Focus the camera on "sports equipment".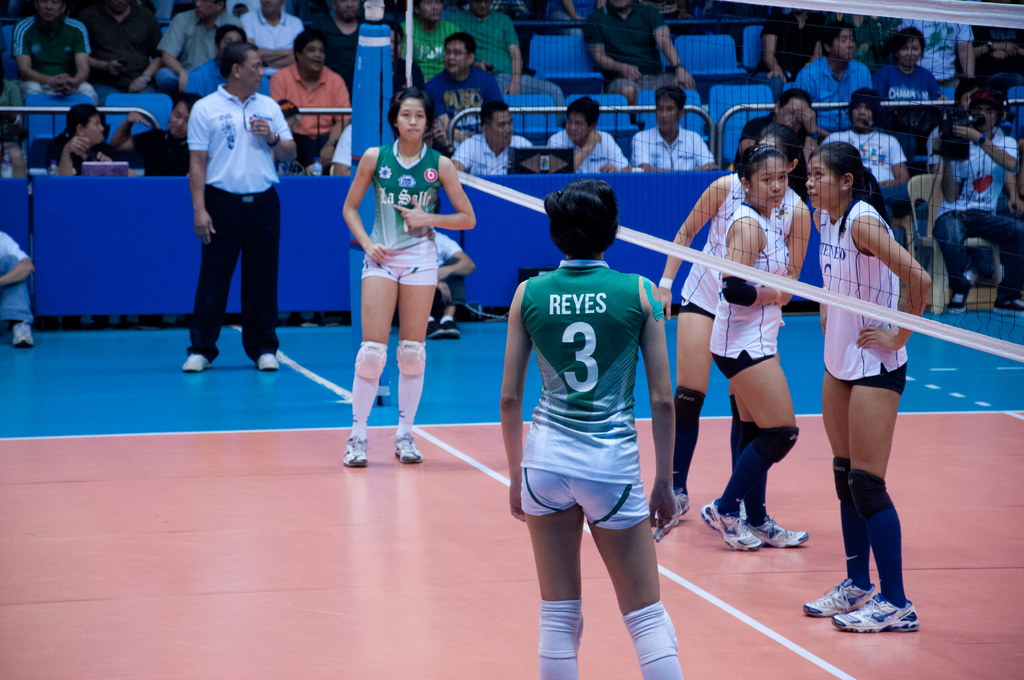
Focus region: crop(386, 432, 424, 462).
